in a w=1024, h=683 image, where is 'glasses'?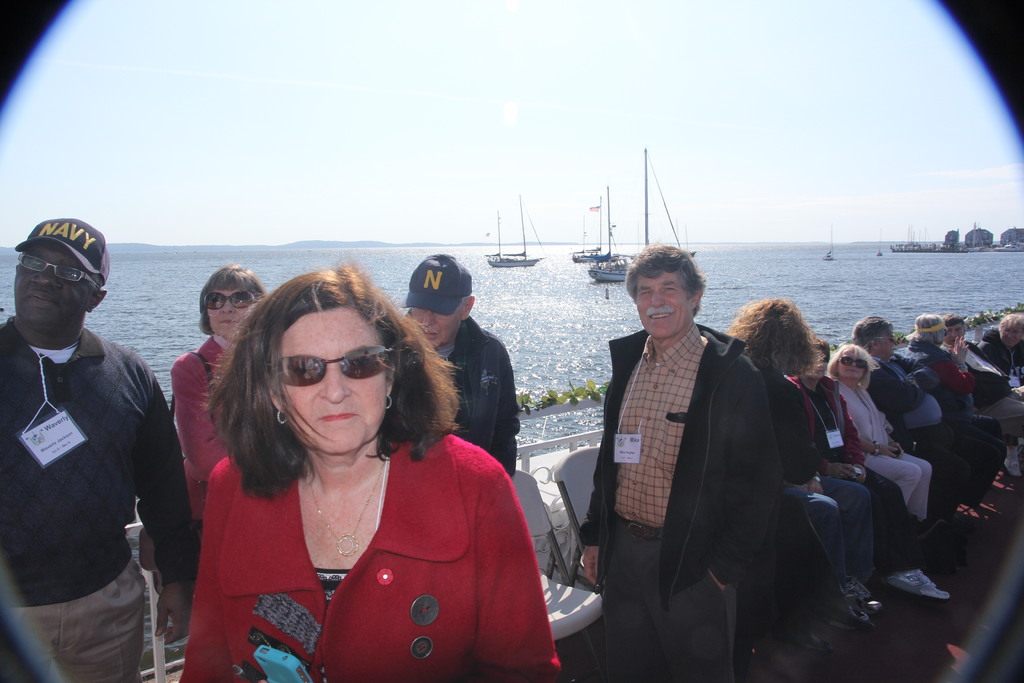
17 252 102 298.
